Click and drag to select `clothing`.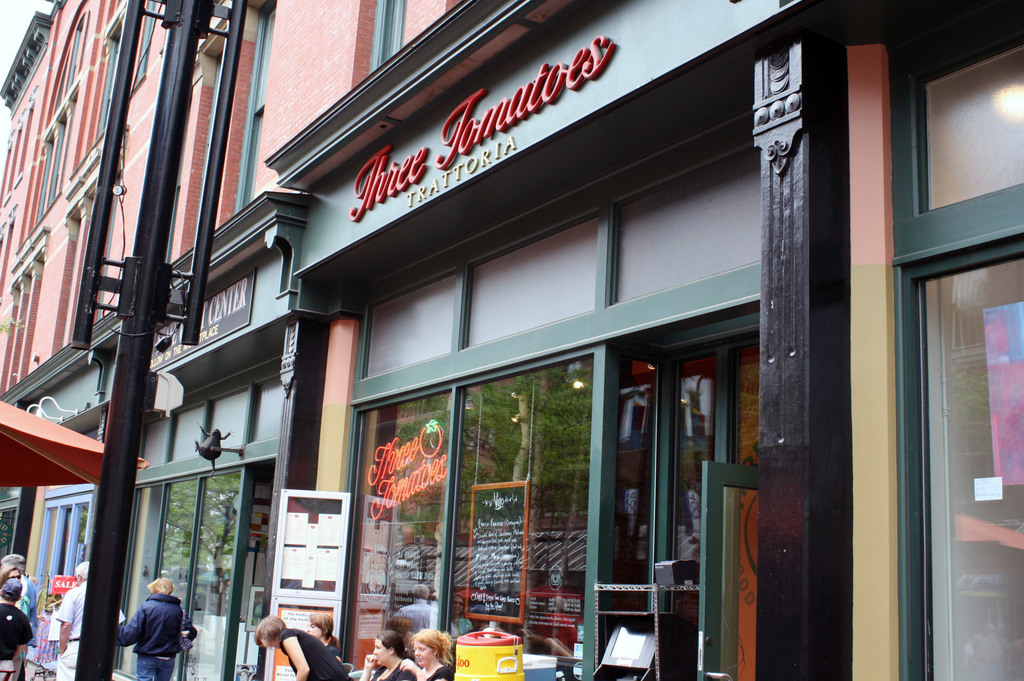
Selection: (left=425, top=662, right=451, bottom=680).
